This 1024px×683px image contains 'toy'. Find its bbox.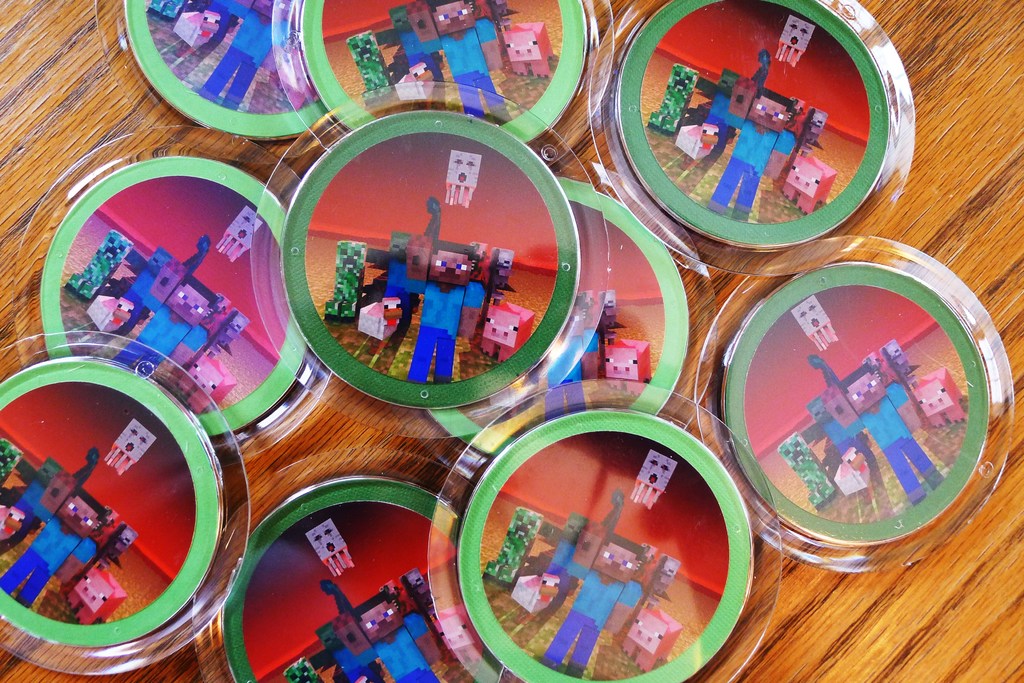
bbox=(639, 73, 695, 138).
